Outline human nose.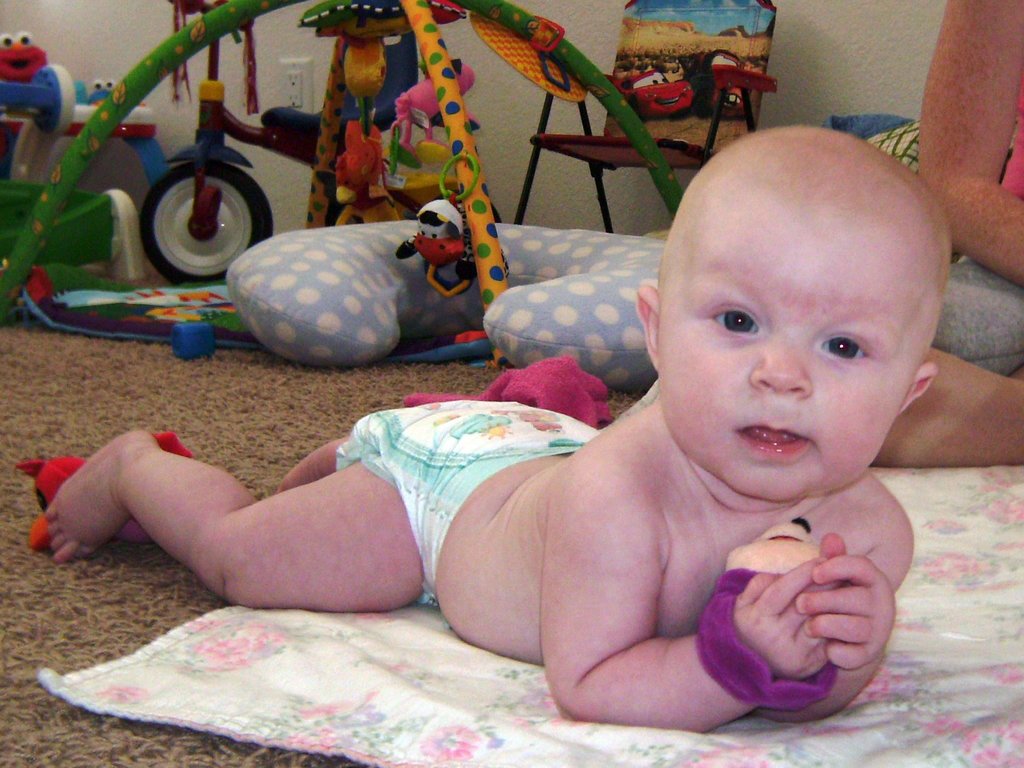
Outline: box(751, 327, 808, 395).
